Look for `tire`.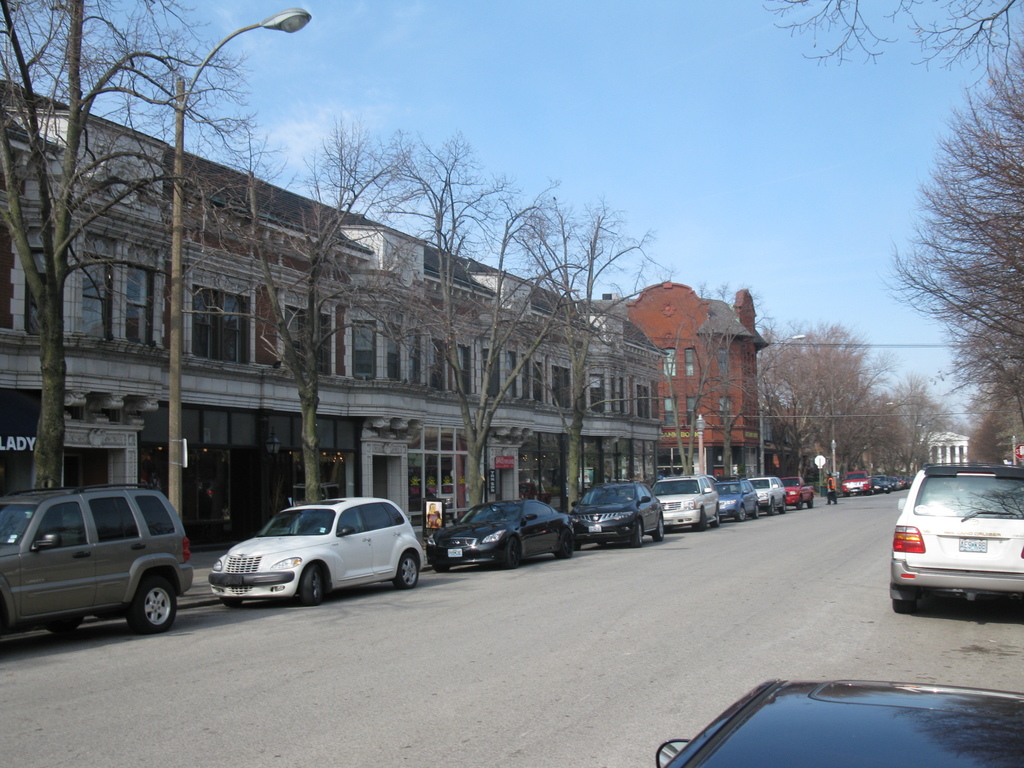
Found: l=554, t=530, r=575, b=562.
